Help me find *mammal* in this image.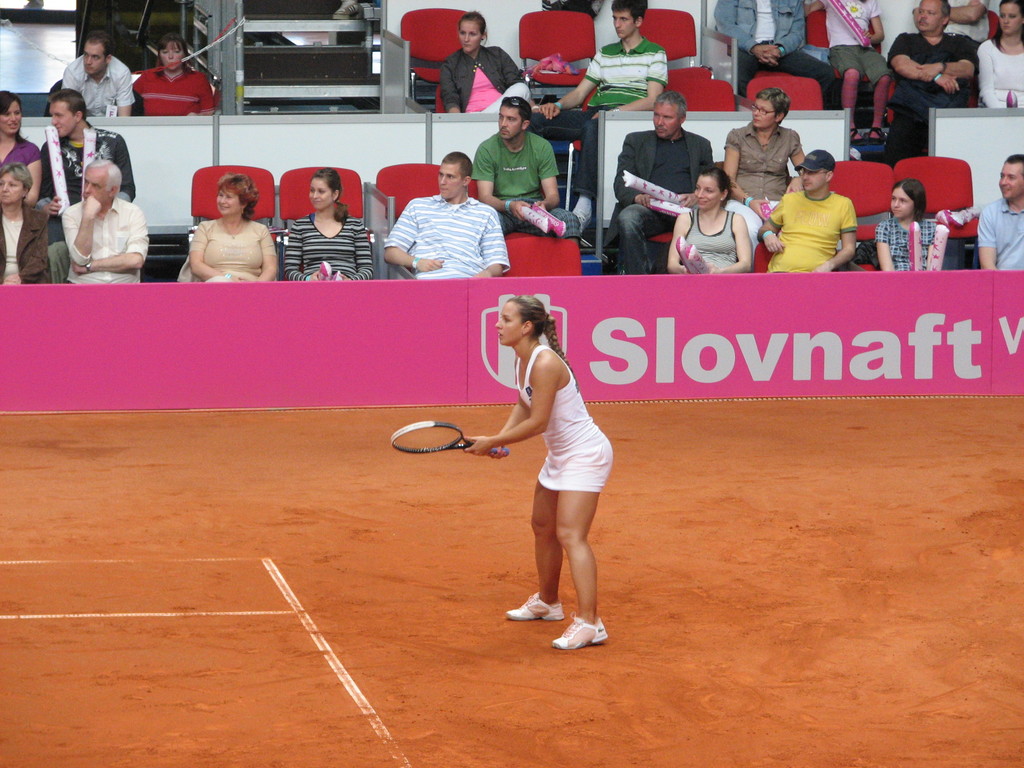
Found it: box(540, 0, 668, 225).
